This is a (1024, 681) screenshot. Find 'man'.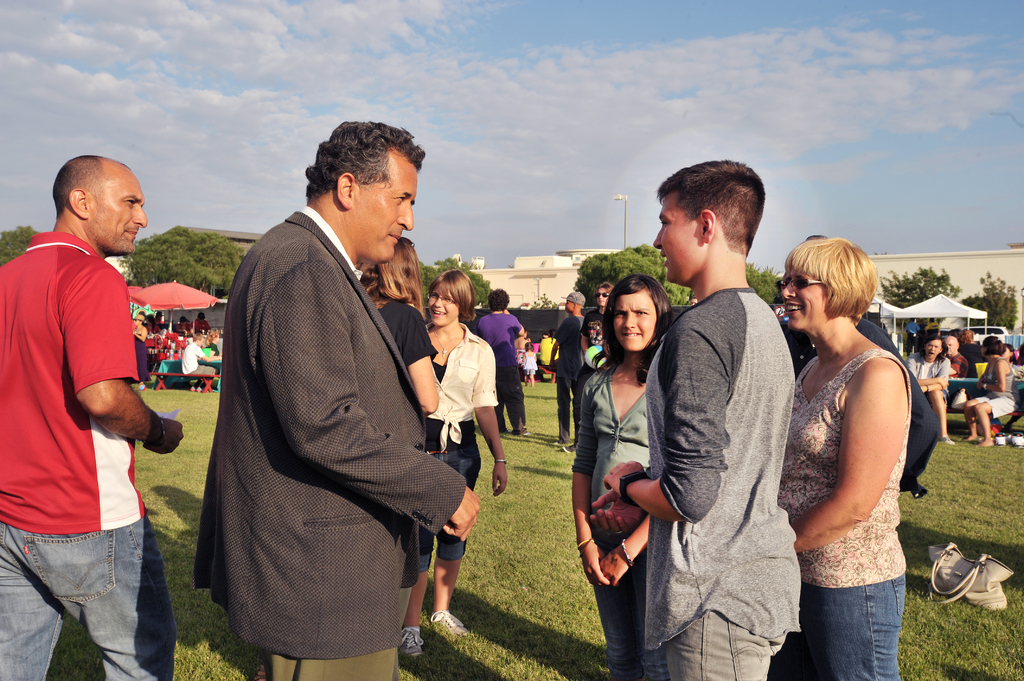
Bounding box: 588 158 803 680.
